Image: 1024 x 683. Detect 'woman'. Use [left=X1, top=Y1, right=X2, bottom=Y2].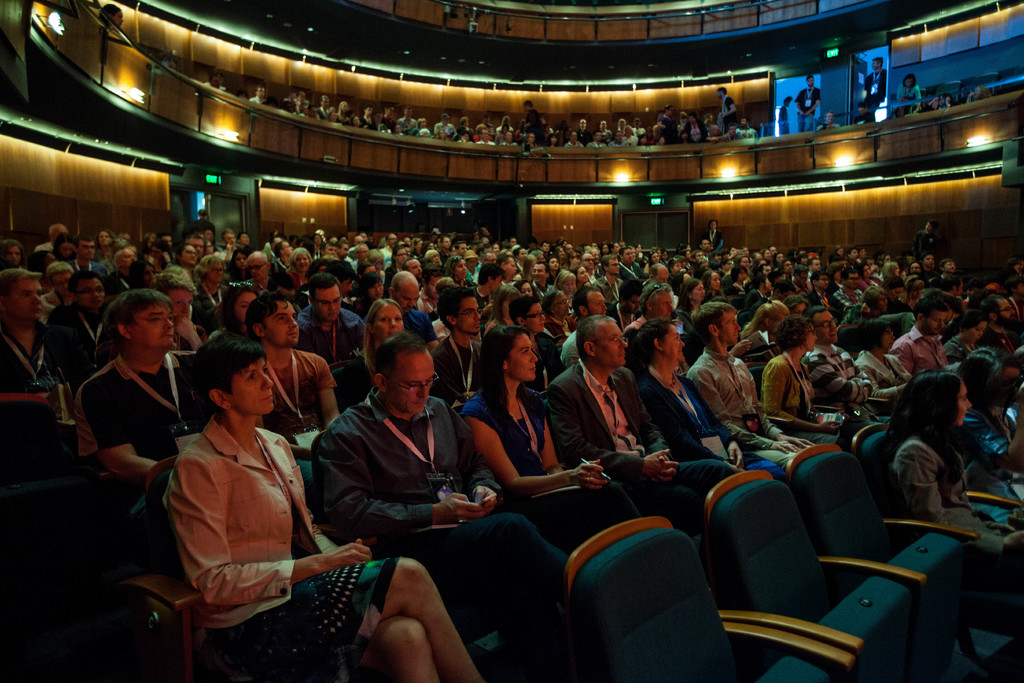
[left=203, top=284, right=268, bottom=344].
